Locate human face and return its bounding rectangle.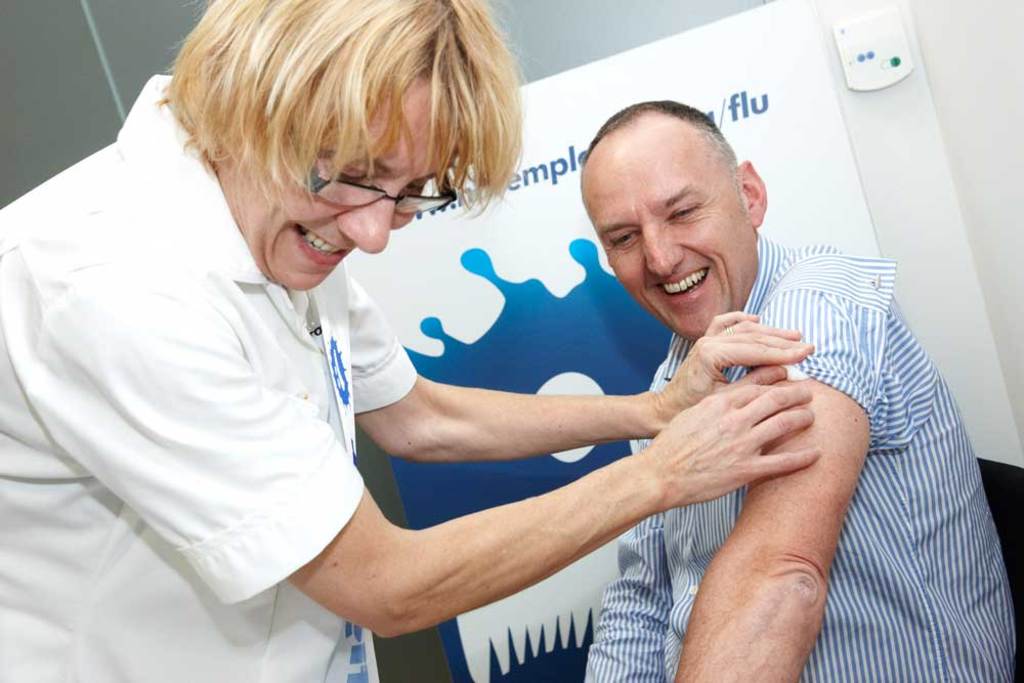
(218,77,456,289).
